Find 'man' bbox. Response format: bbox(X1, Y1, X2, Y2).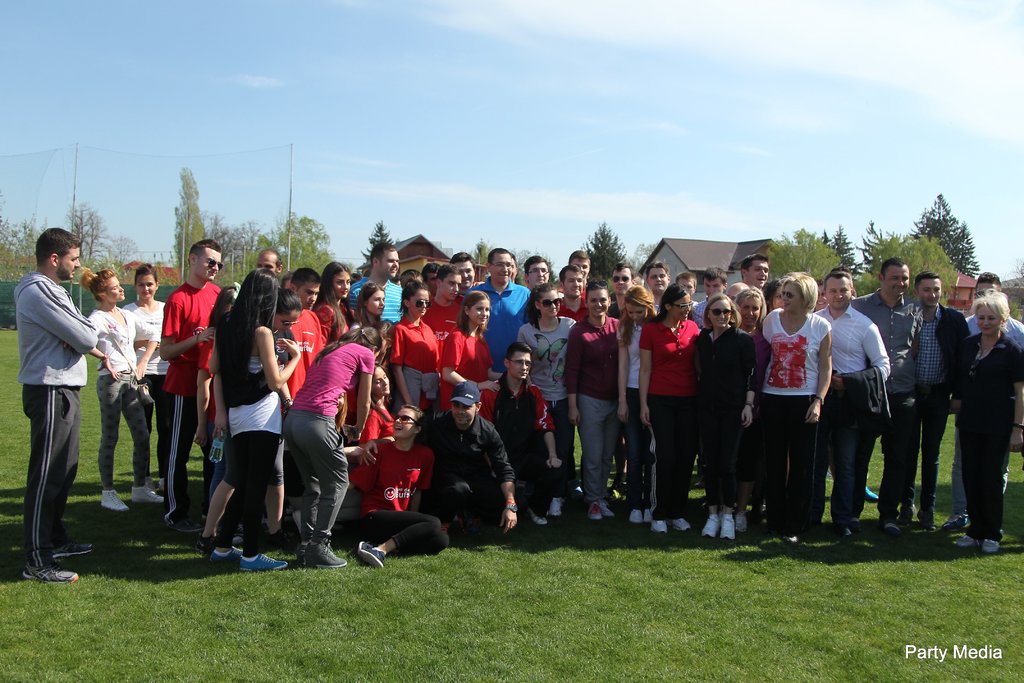
bbox(552, 261, 610, 520).
